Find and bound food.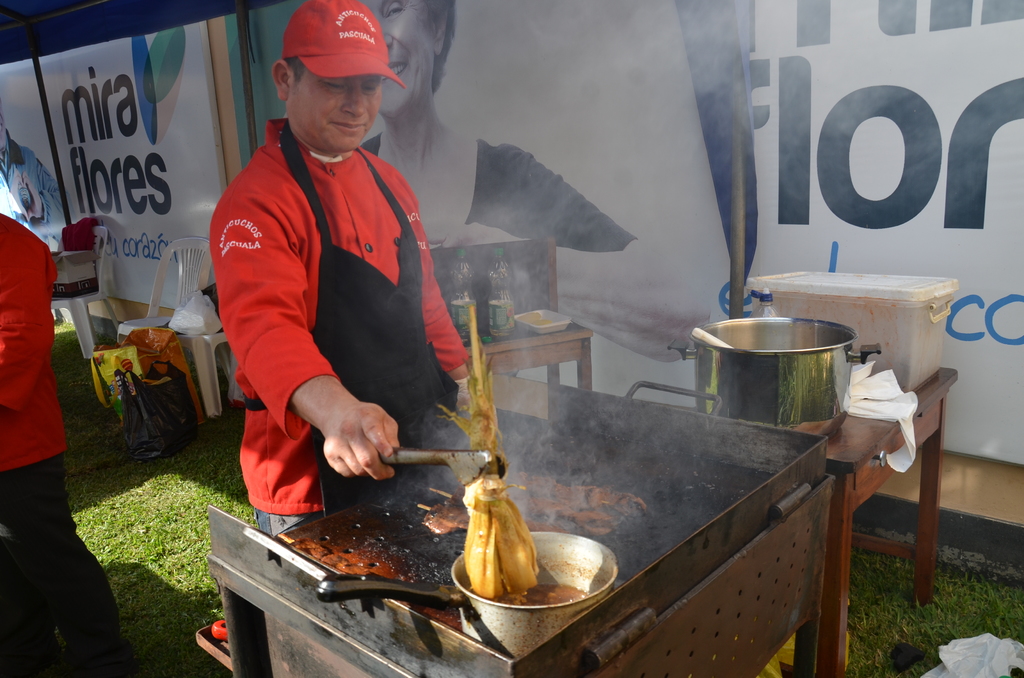
Bound: Rect(431, 298, 541, 597).
